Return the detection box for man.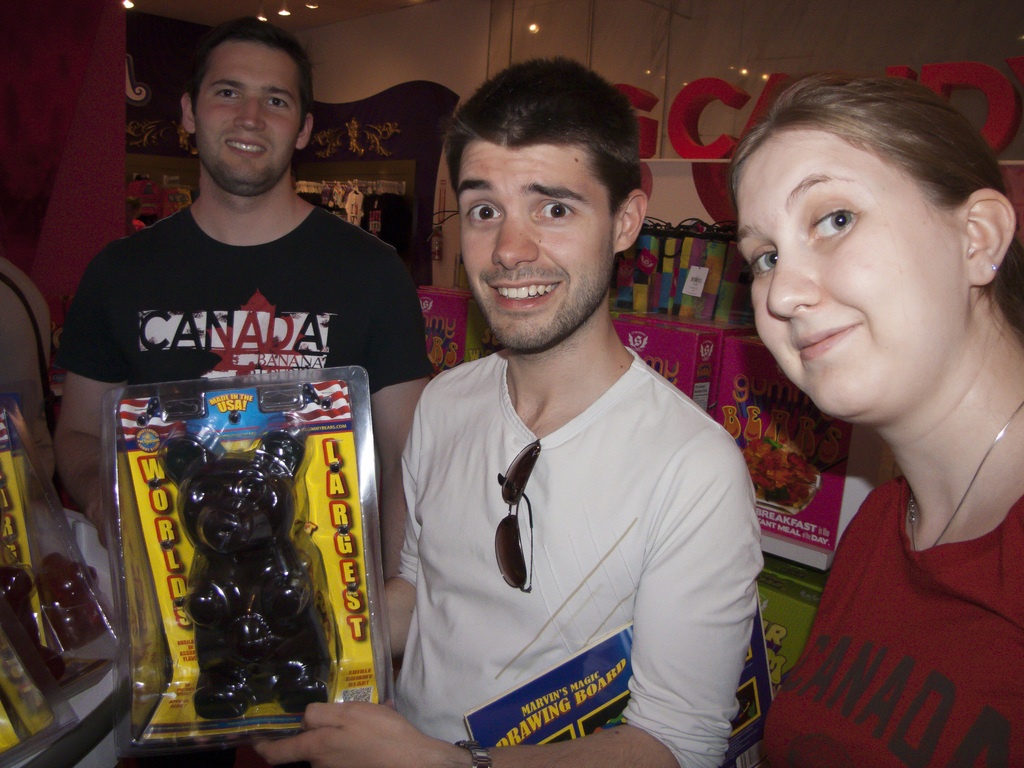
BBox(54, 22, 431, 767).
